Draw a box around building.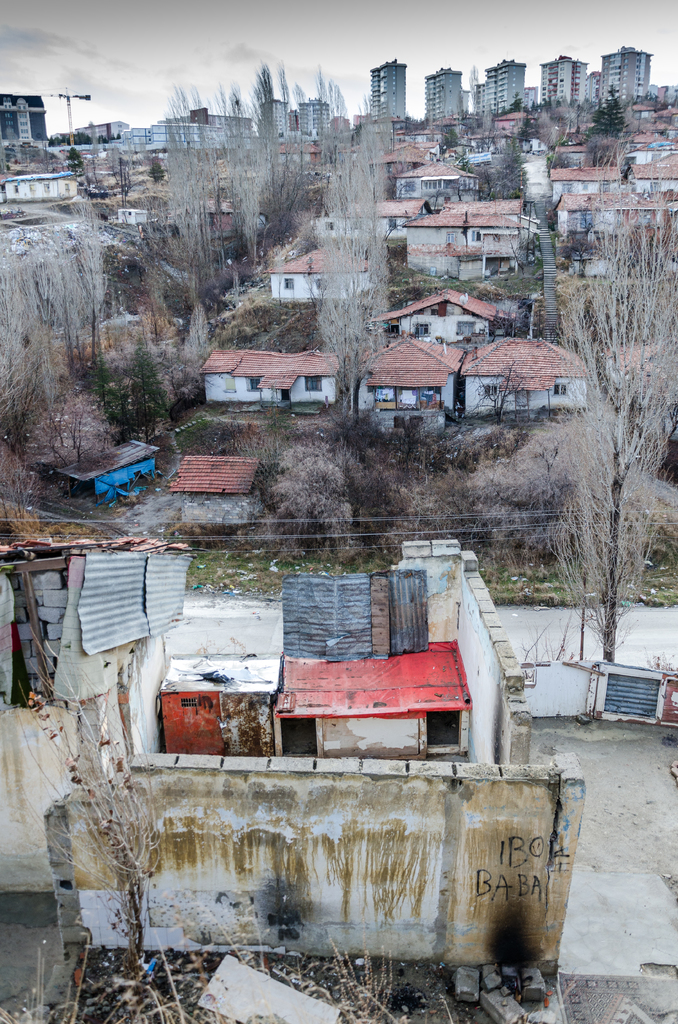
bbox=(539, 53, 590, 106).
